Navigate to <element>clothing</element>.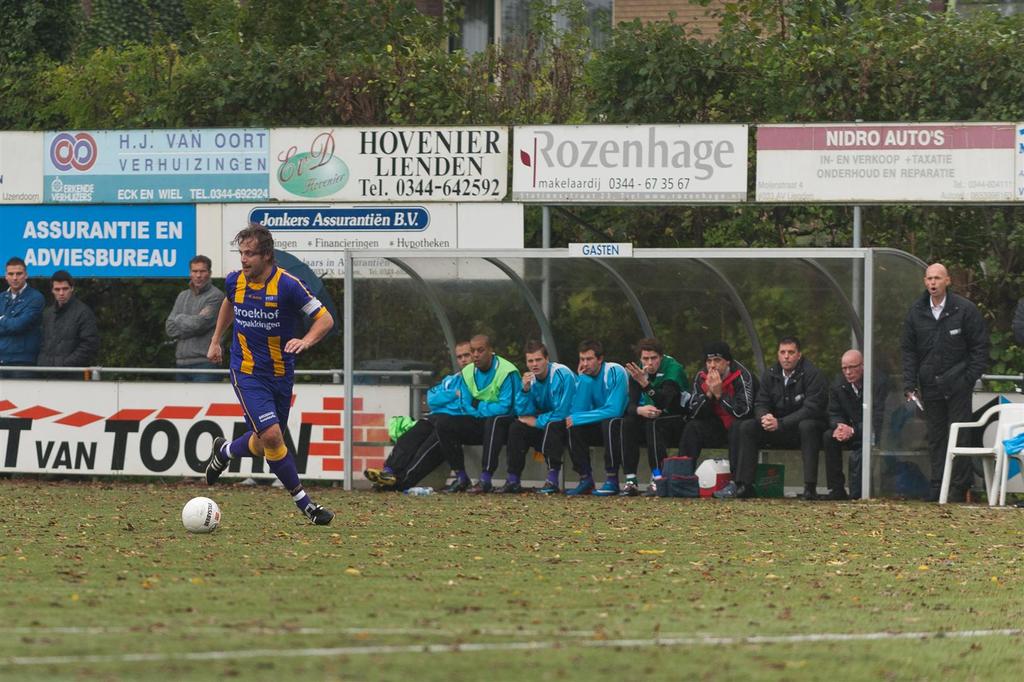
Navigation target: (682, 354, 760, 473).
